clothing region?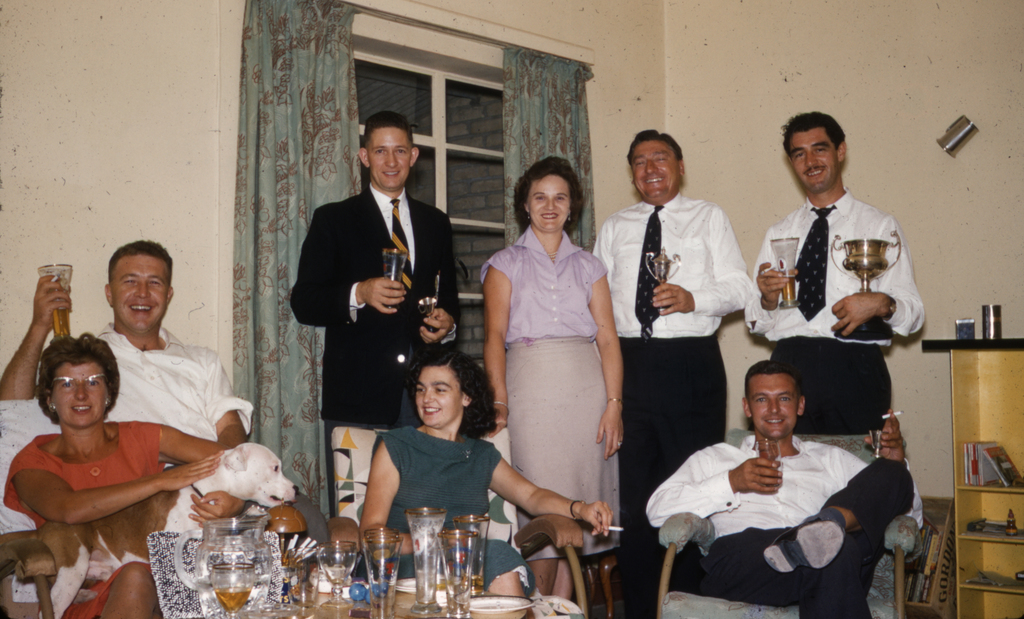
<region>582, 191, 754, 615</region>
